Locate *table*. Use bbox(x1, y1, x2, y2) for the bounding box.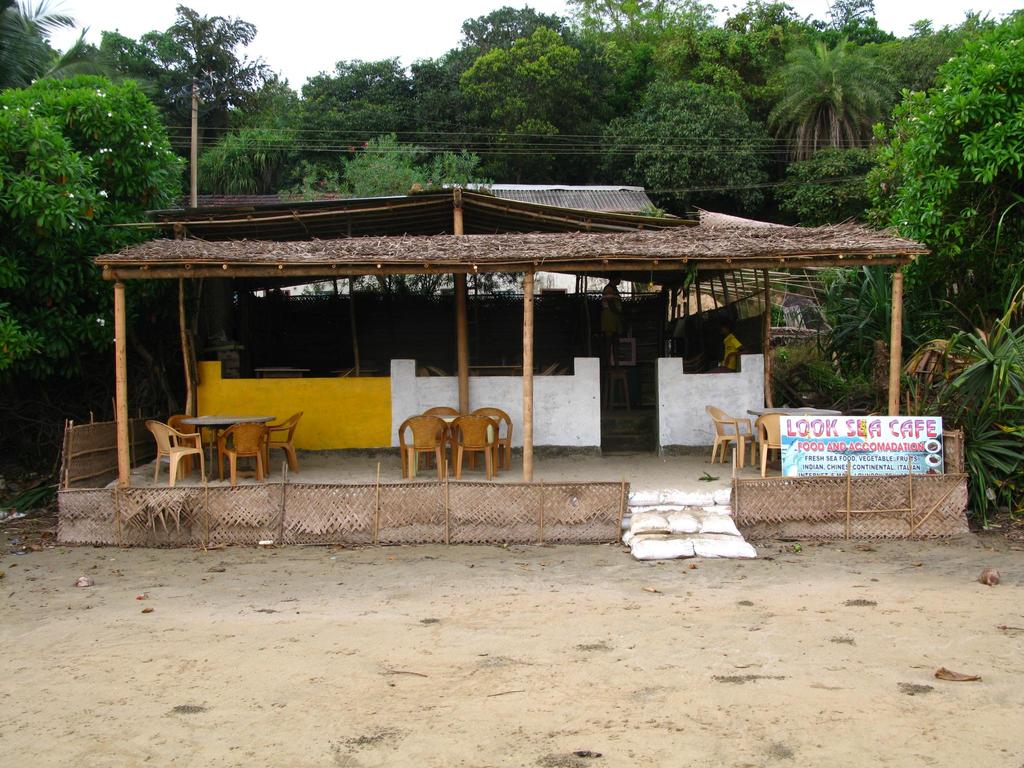
bbox(255, 365, 309, 379).
